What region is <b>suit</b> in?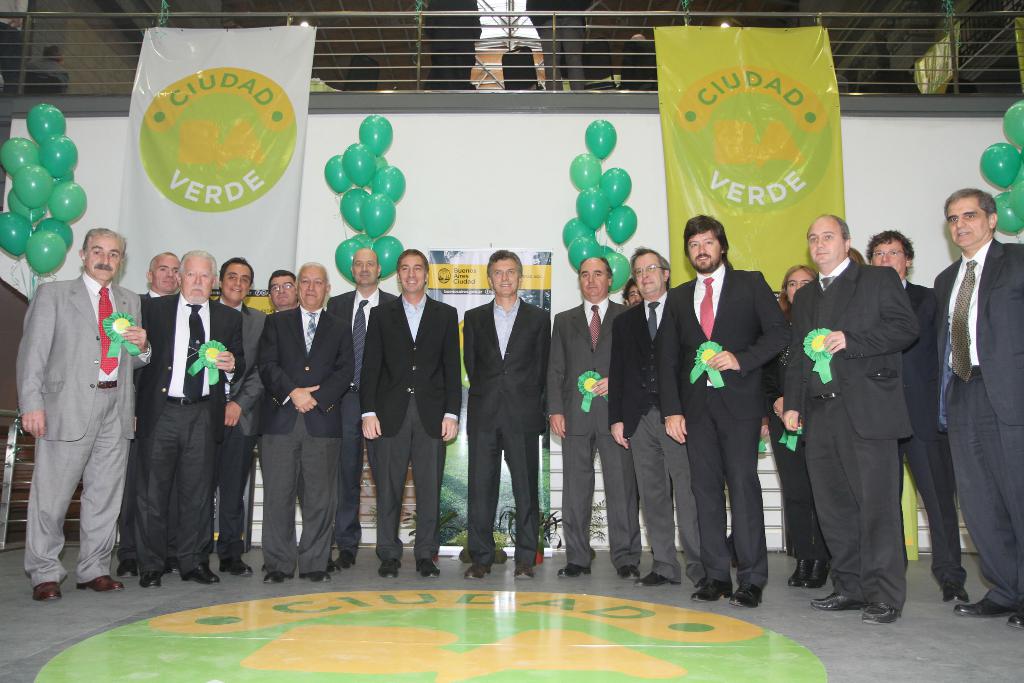
<region>119, 287, 182, 561</region>.
